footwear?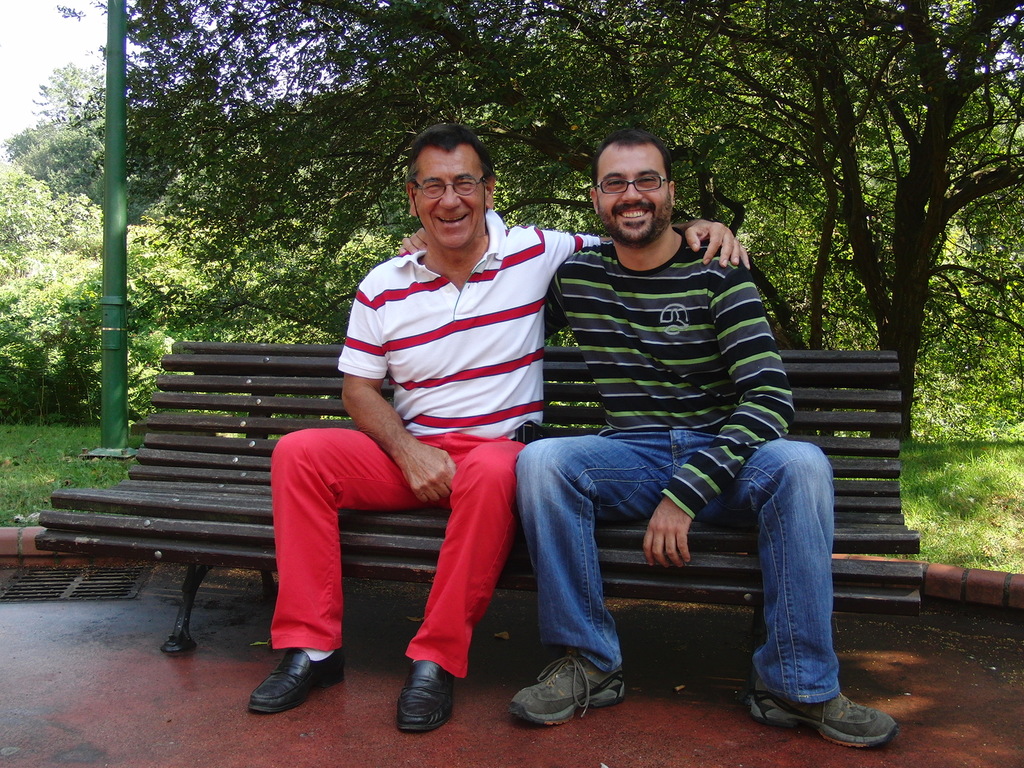
detection(749, 689, 897, 746)
